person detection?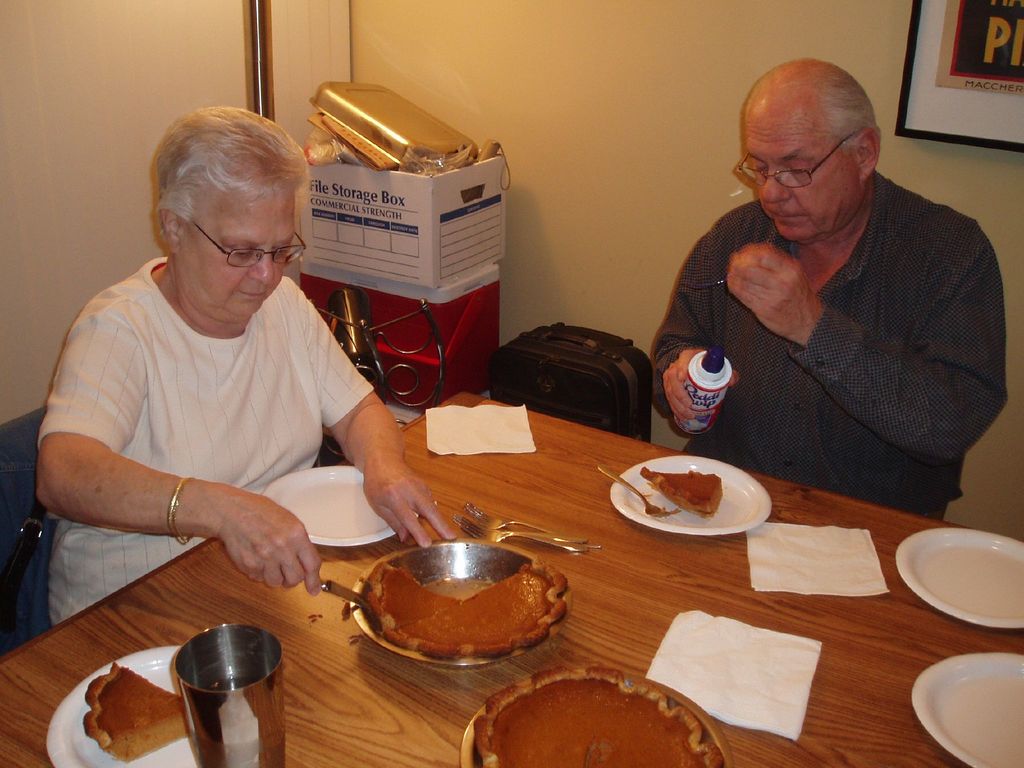
[left=35, top=106, right=453, bottom=626]
